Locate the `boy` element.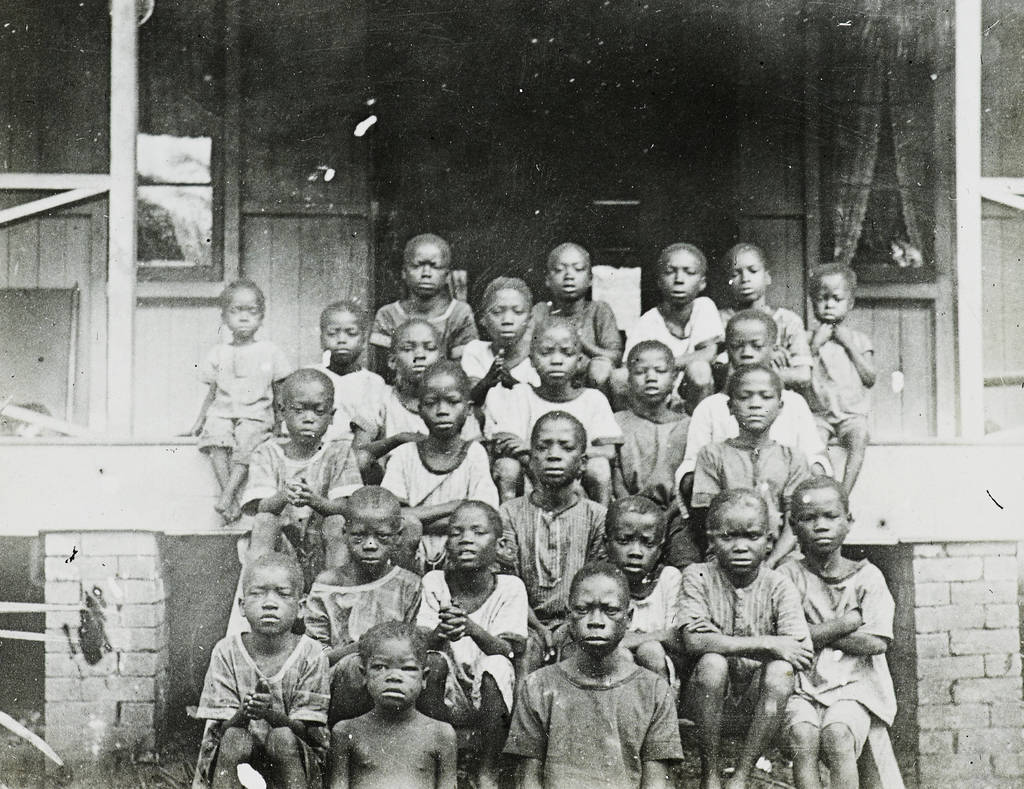
Element bbox: 611 234 727 388.
